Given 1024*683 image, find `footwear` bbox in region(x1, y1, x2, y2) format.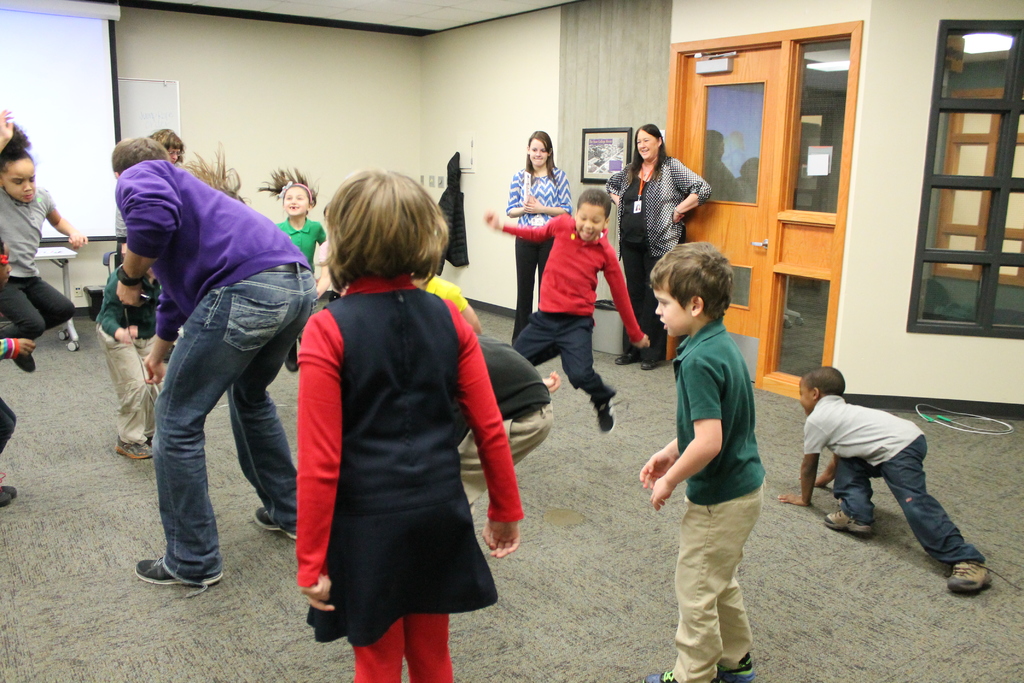
region(251, 505, 294, 538).
